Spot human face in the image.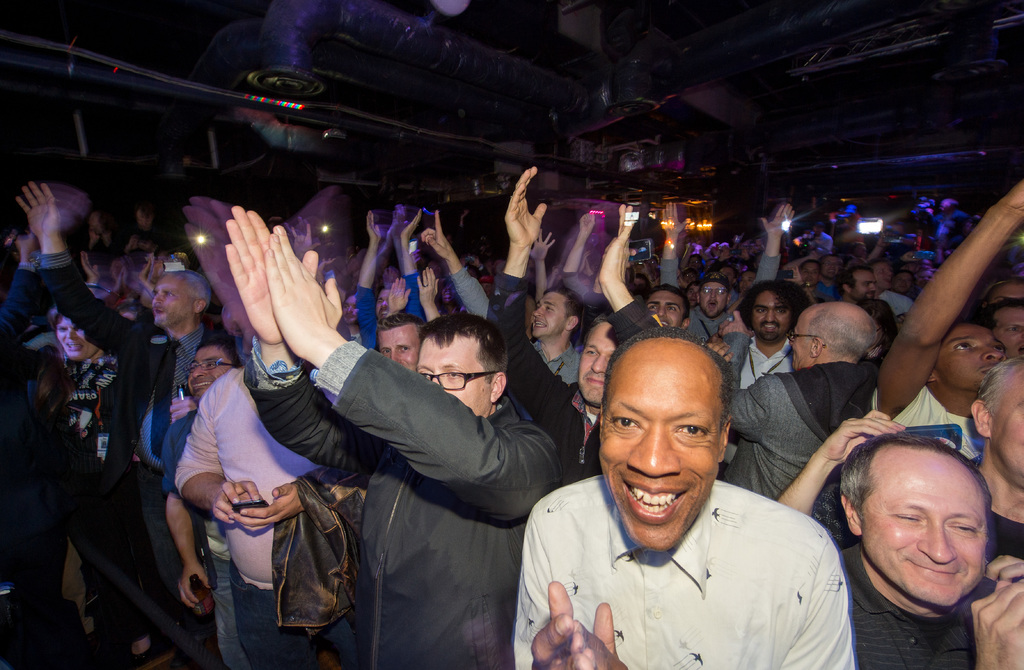
human face found at Rect(580, 324, 619, 403).
